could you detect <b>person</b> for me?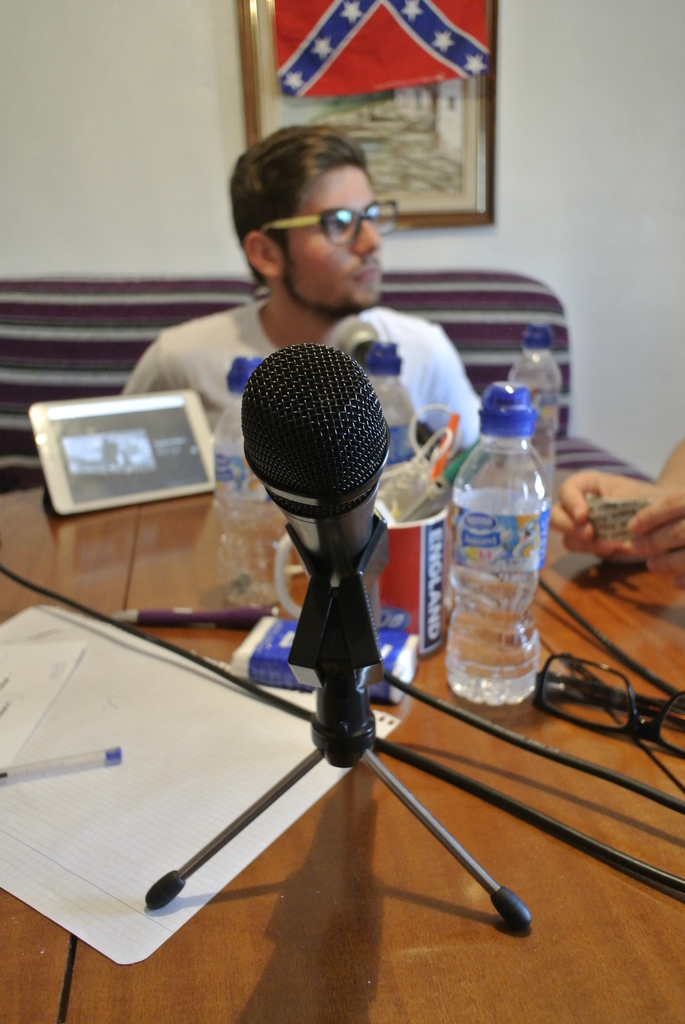
Detection result: (549, 440, 684, 594).
